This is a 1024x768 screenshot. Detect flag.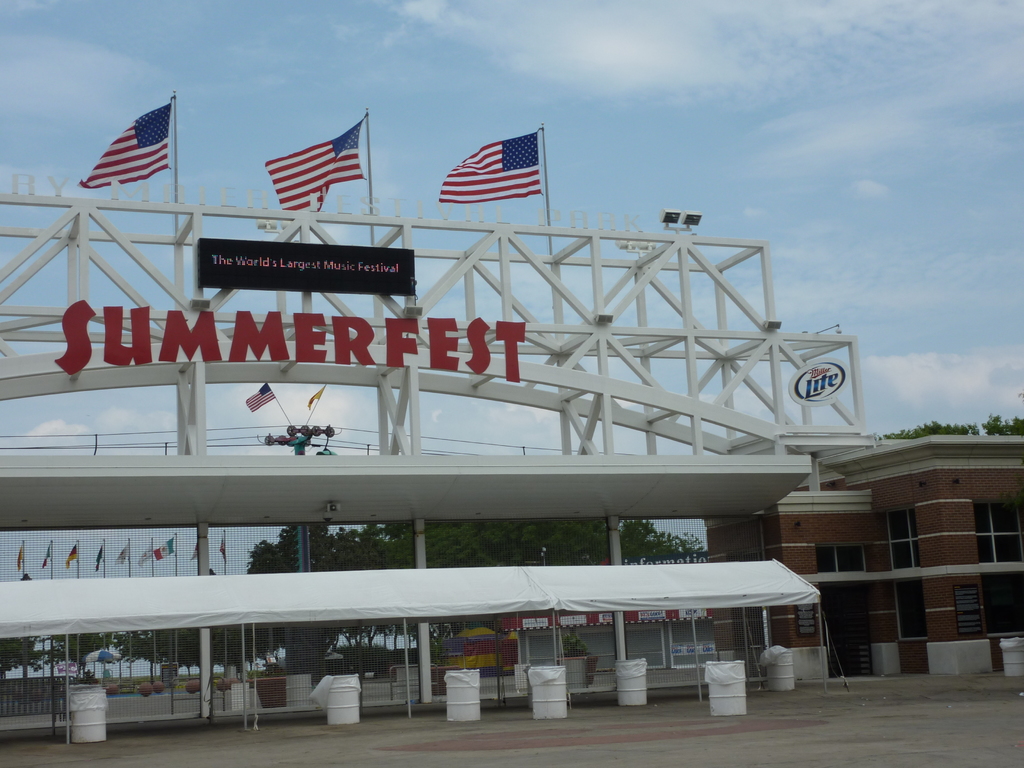
left=113, top=543, right=131, bottom=563.
